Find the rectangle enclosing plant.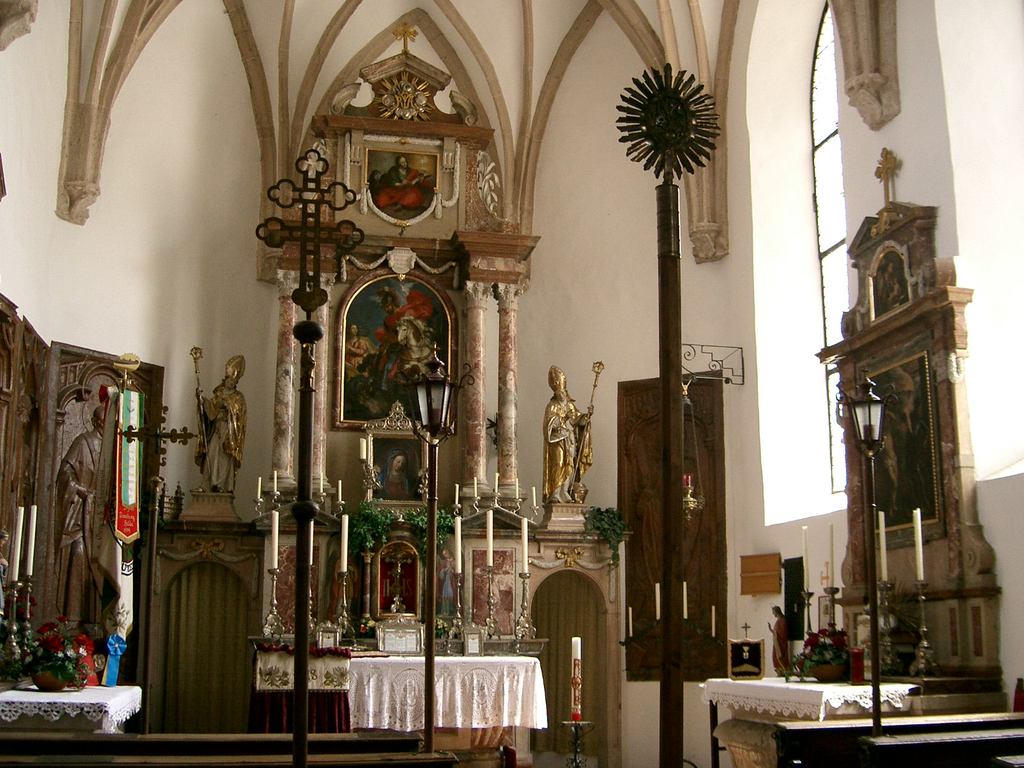
pyautogui.locateOnScreen(584, 506, 630, 566).
